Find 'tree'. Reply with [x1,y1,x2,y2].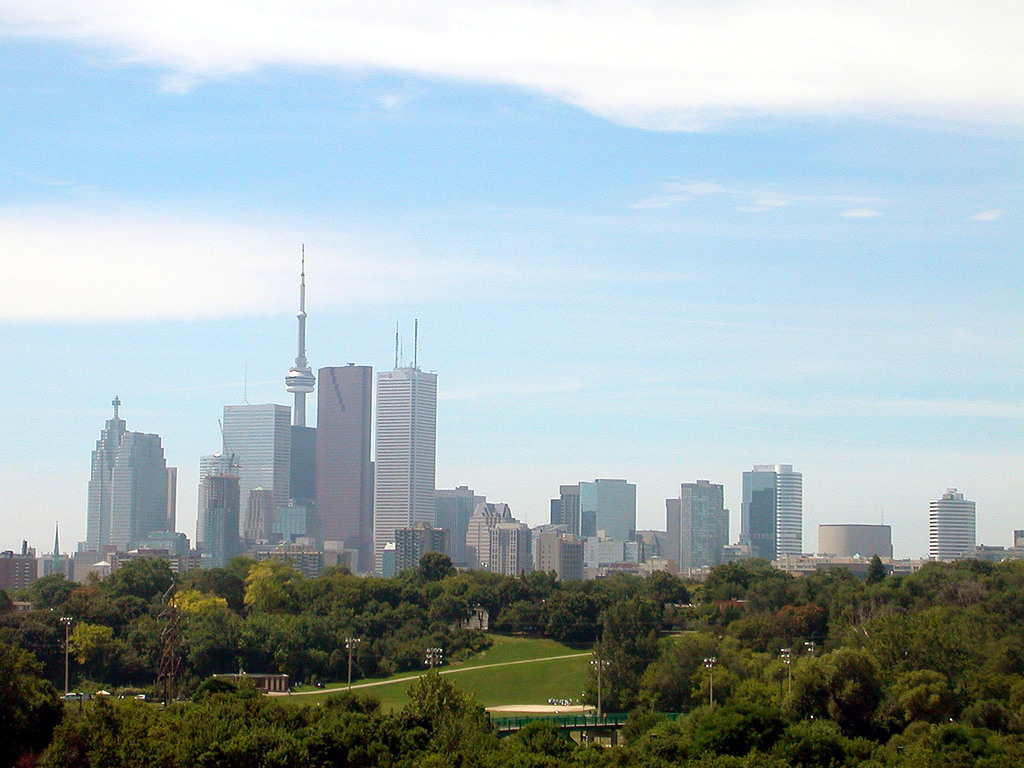
[382,623,488,666].
